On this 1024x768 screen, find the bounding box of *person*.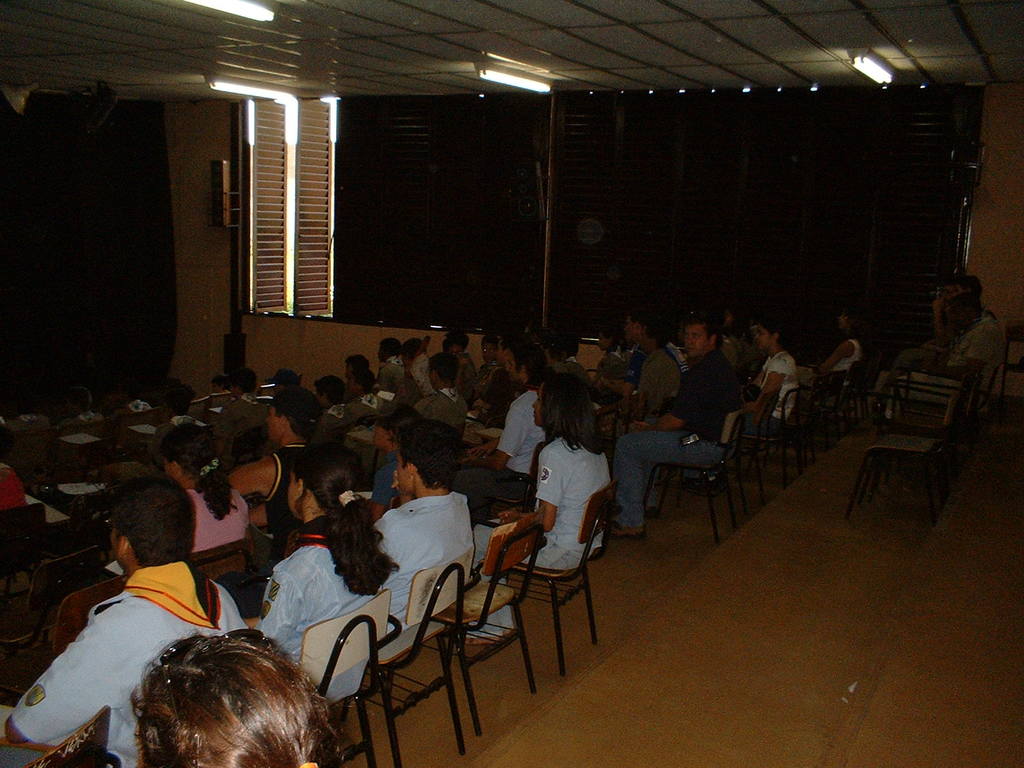
Bounding box: crop(407, 349, 470, 436).
